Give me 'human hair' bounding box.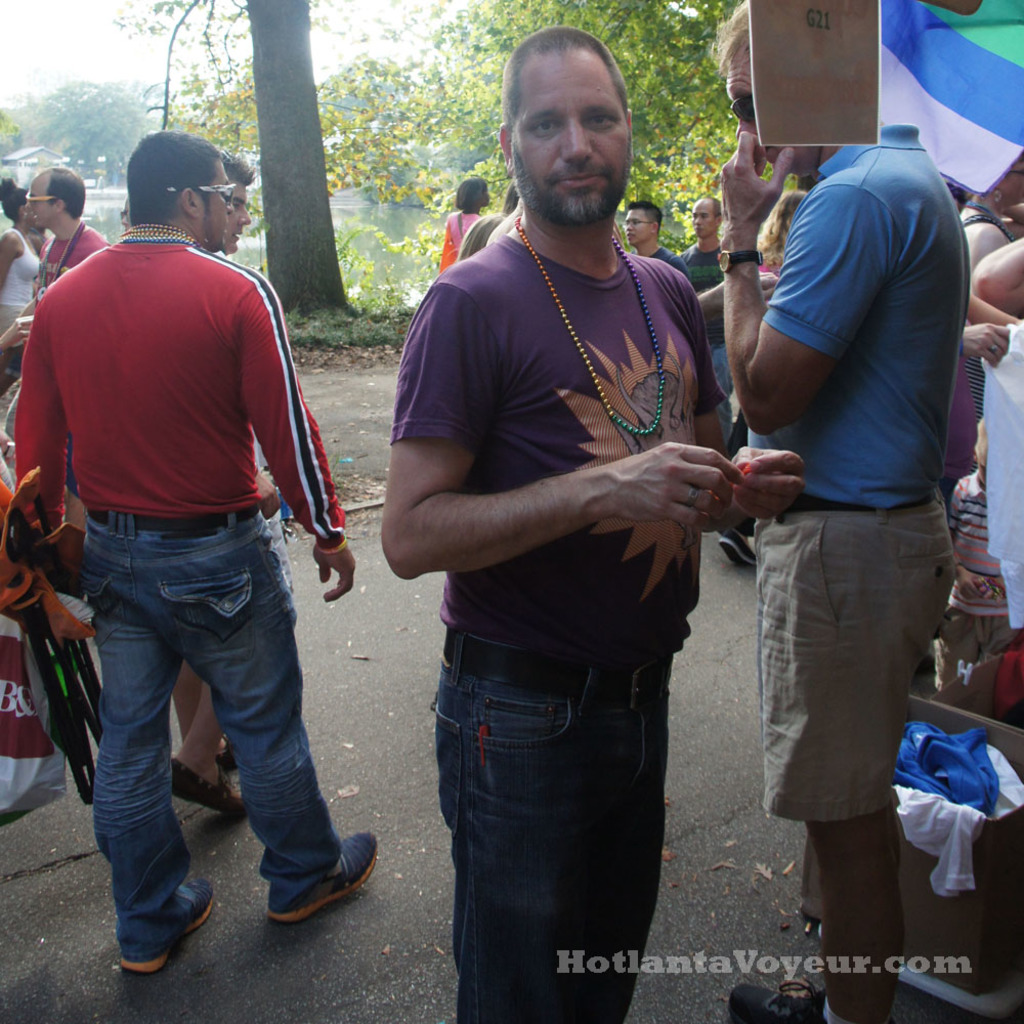
{"left": 1015, "top": 148, "right": 1023, "bottom": 161}.
